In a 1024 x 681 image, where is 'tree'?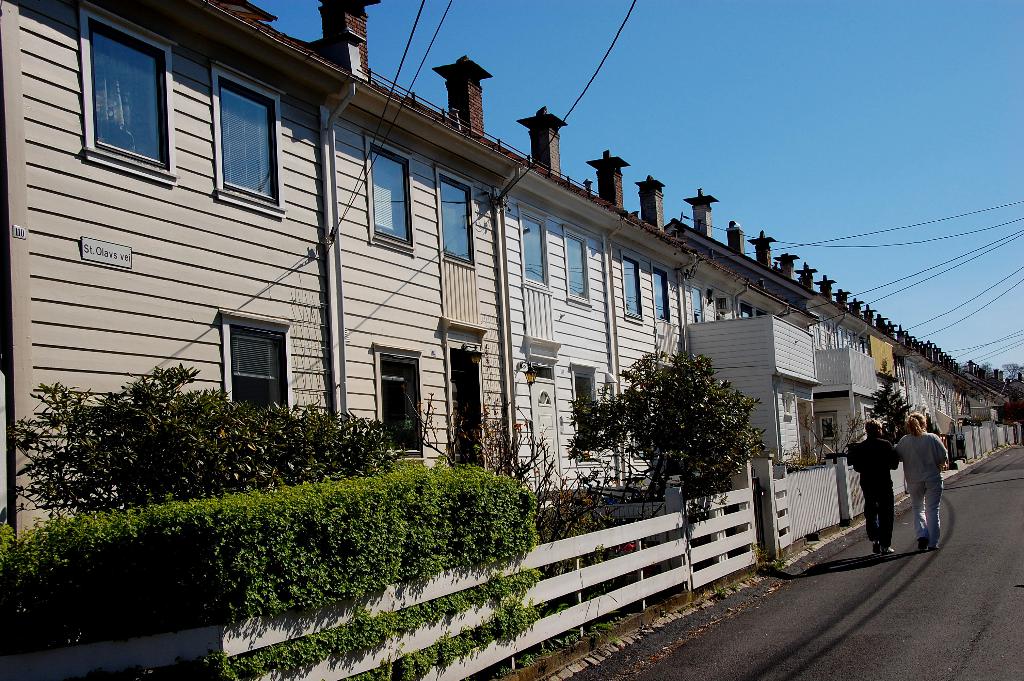
box(586, 342, 781, 506).
